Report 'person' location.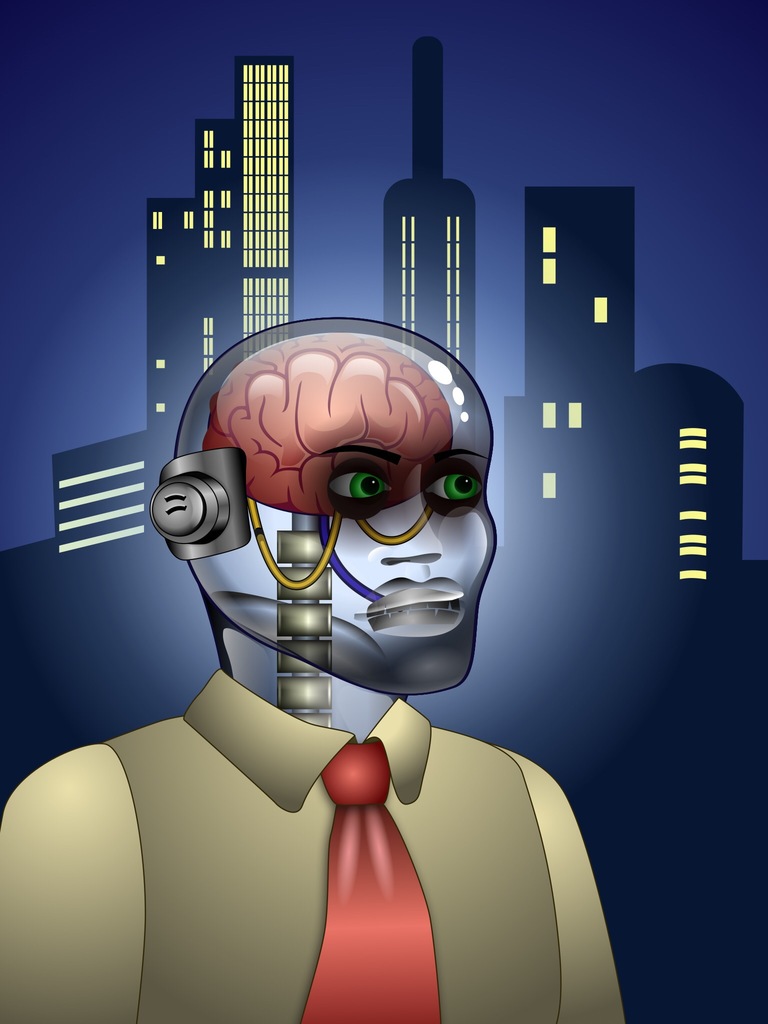
Report: locate(0, 308, 625, 1023).
